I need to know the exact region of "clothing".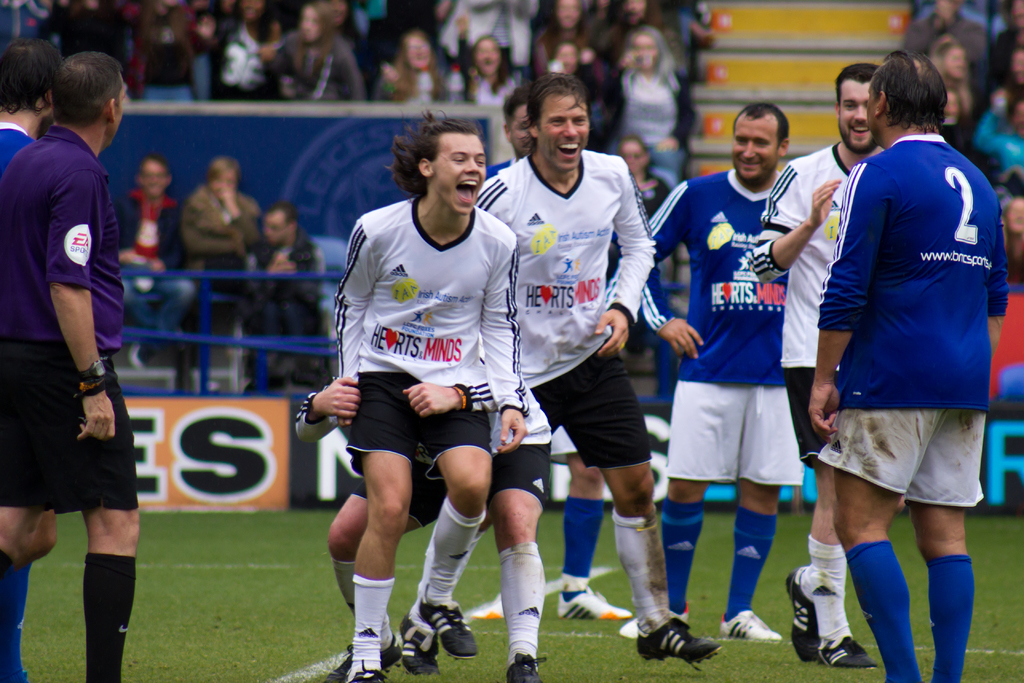
Region: 293,391,550,527.
